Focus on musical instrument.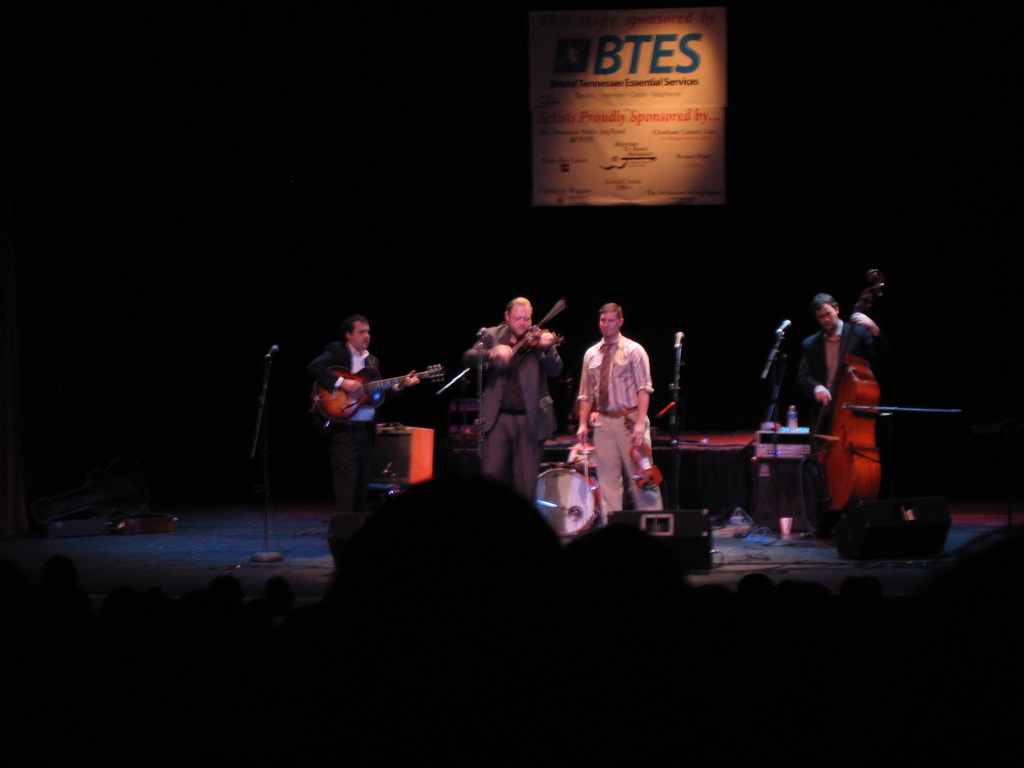
Focused at (532,465,604,538).
